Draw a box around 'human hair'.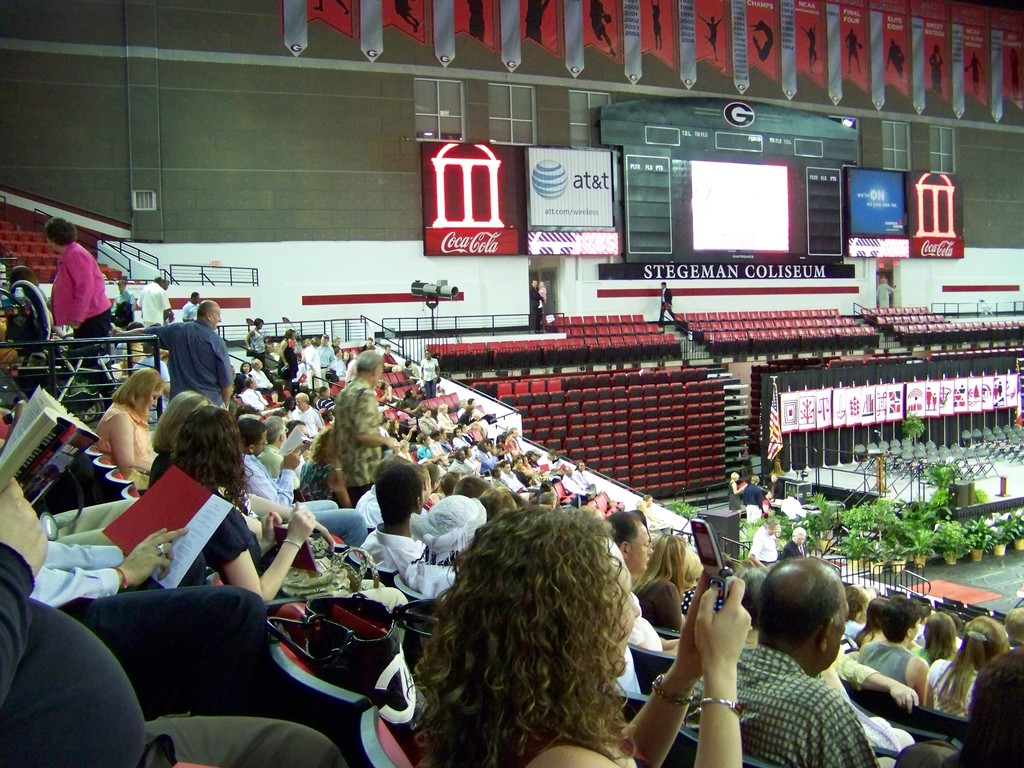
locate(932, 607, 1004, 712).
